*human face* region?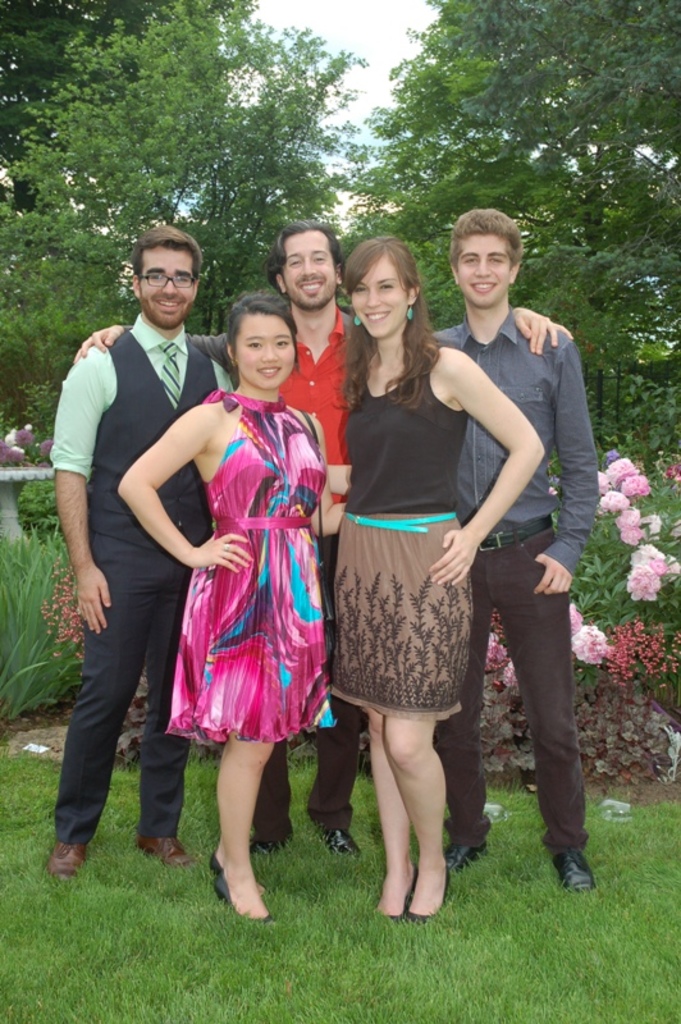
[239, 314, 297, 389]
